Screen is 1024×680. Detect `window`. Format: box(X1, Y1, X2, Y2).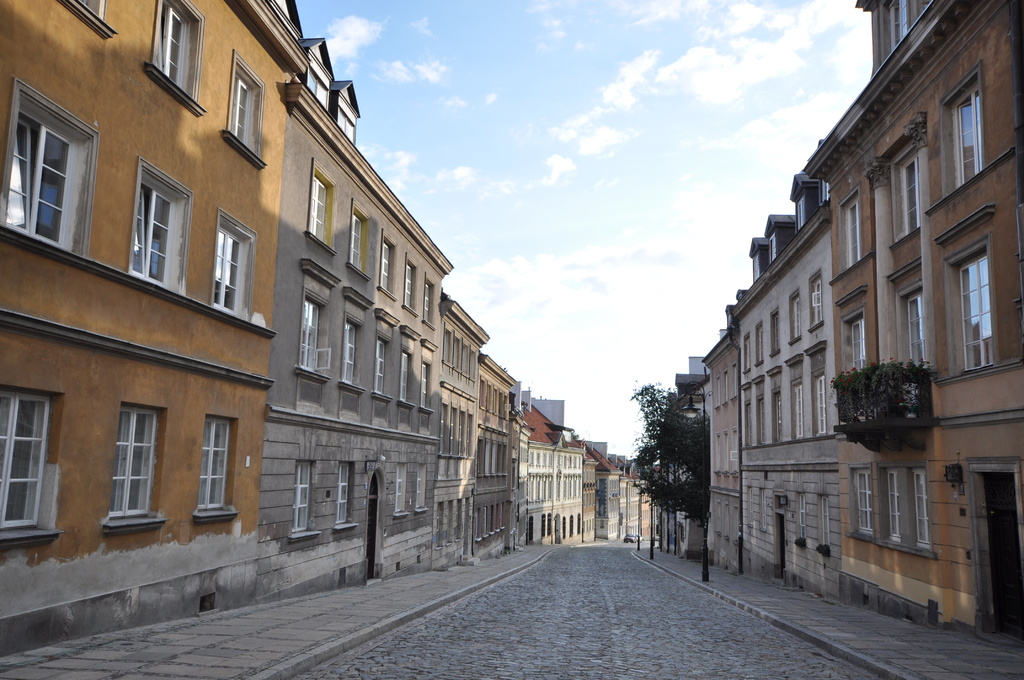
box(291, 462, 315, 534).
